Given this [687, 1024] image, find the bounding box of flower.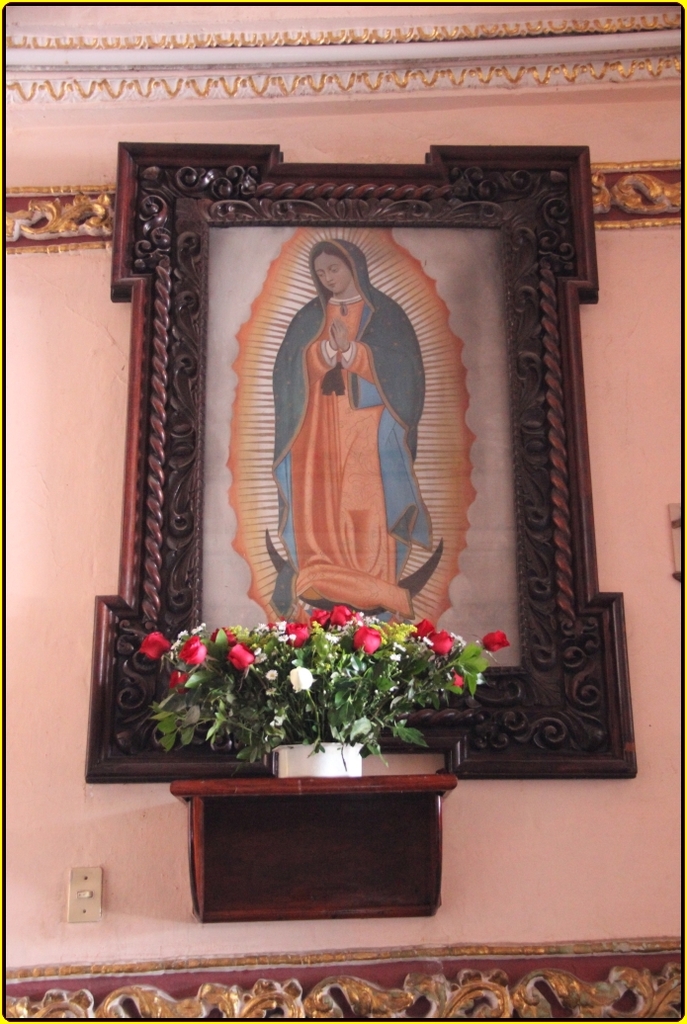
212 624 235 645.
